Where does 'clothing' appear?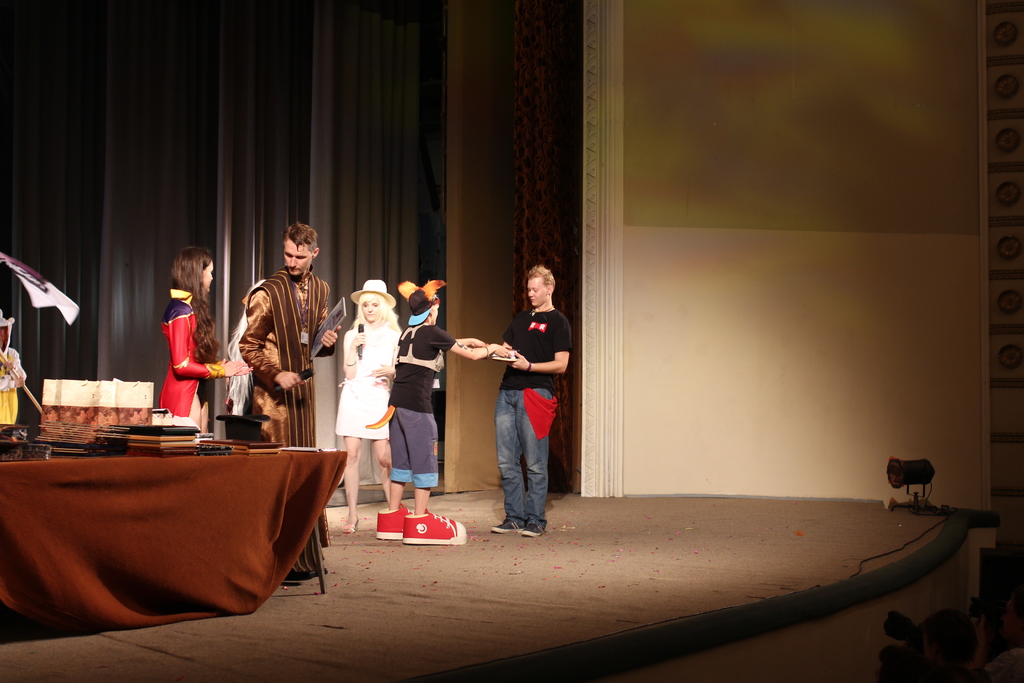
Appears at (x1=0, y1=345, x2=23, y2=431).
